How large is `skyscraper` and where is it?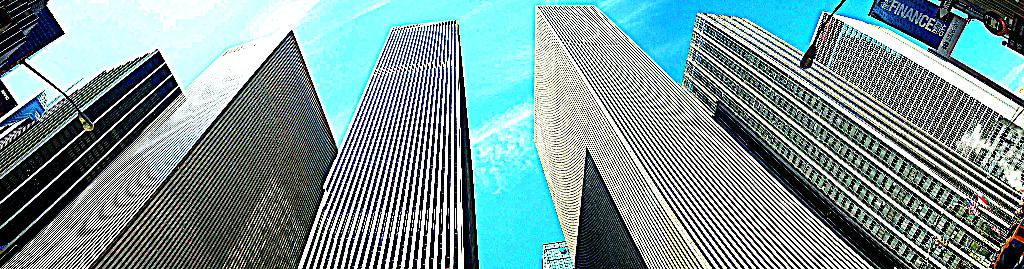
Bounding box: box(673, 1, 1023, 268).
